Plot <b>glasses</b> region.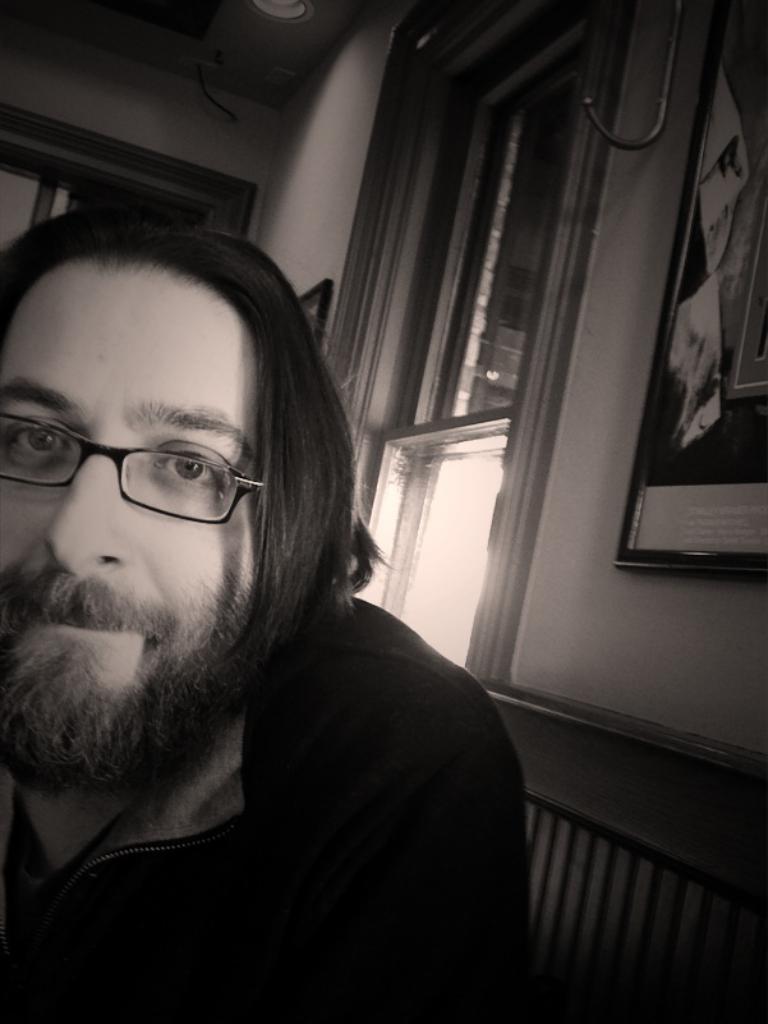
Plotted at crop(0, 415, 266, 519).
